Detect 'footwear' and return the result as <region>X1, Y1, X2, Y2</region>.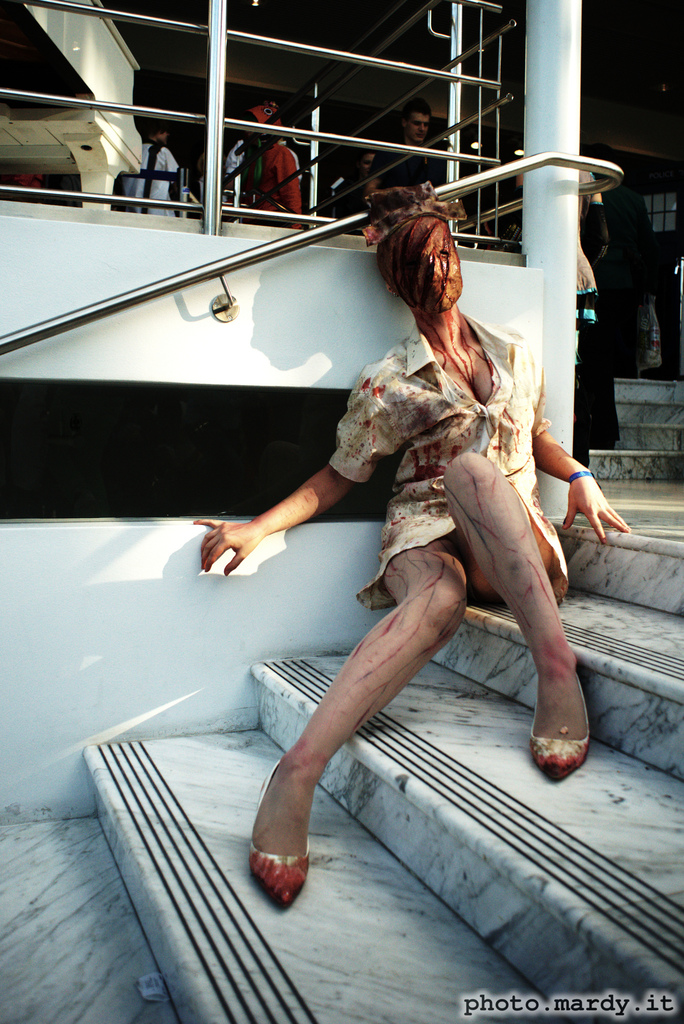
<region>244, 749, 313, 908</region>.
